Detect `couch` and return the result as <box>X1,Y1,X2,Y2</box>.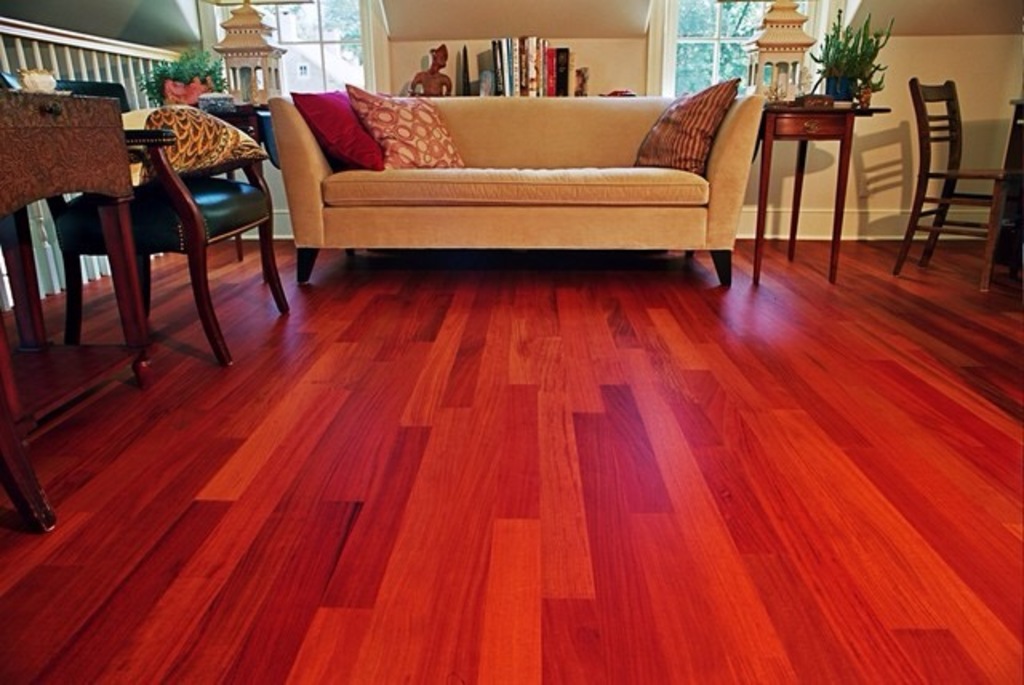
<box>248,67,784,286</box>.
